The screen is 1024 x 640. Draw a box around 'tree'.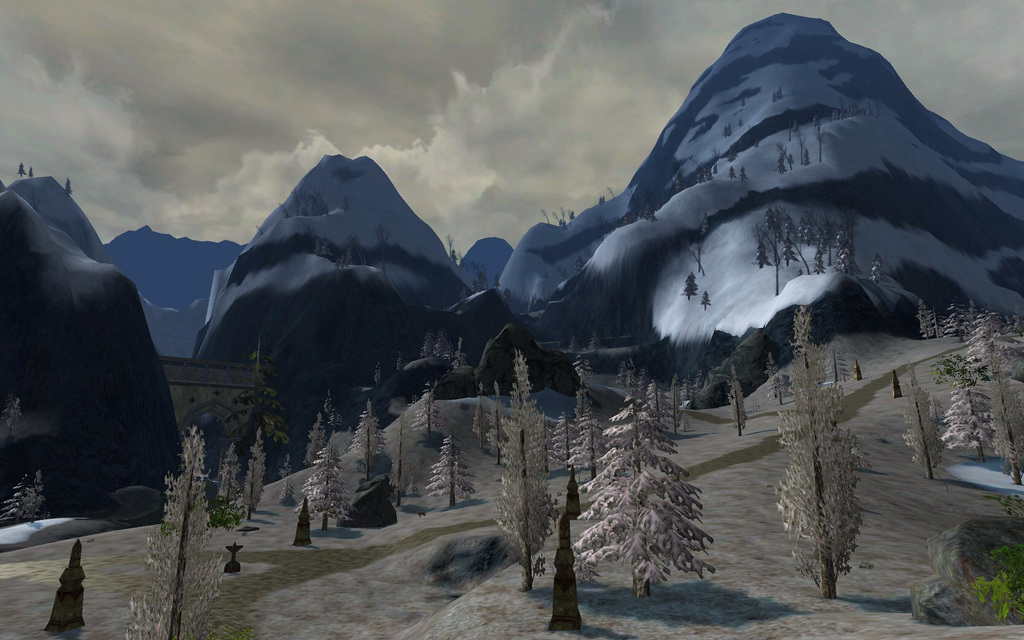
[282, 475, 299, 502].
